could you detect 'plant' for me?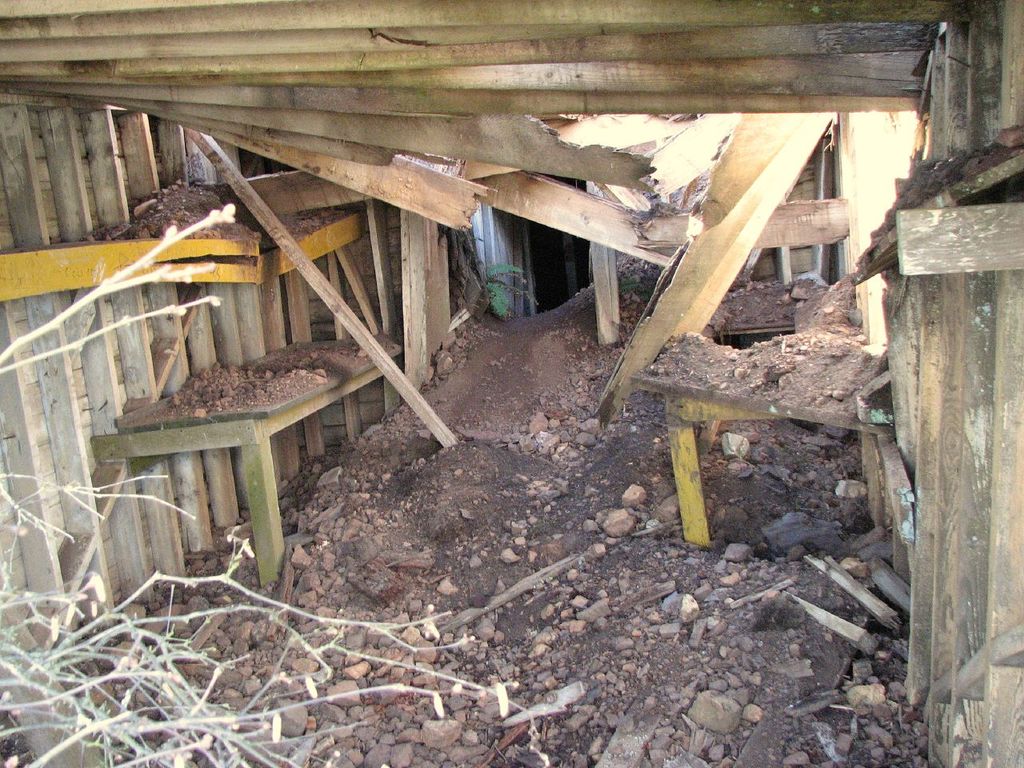
Detection result: left=0, top=189, right=541, bottom=767.
